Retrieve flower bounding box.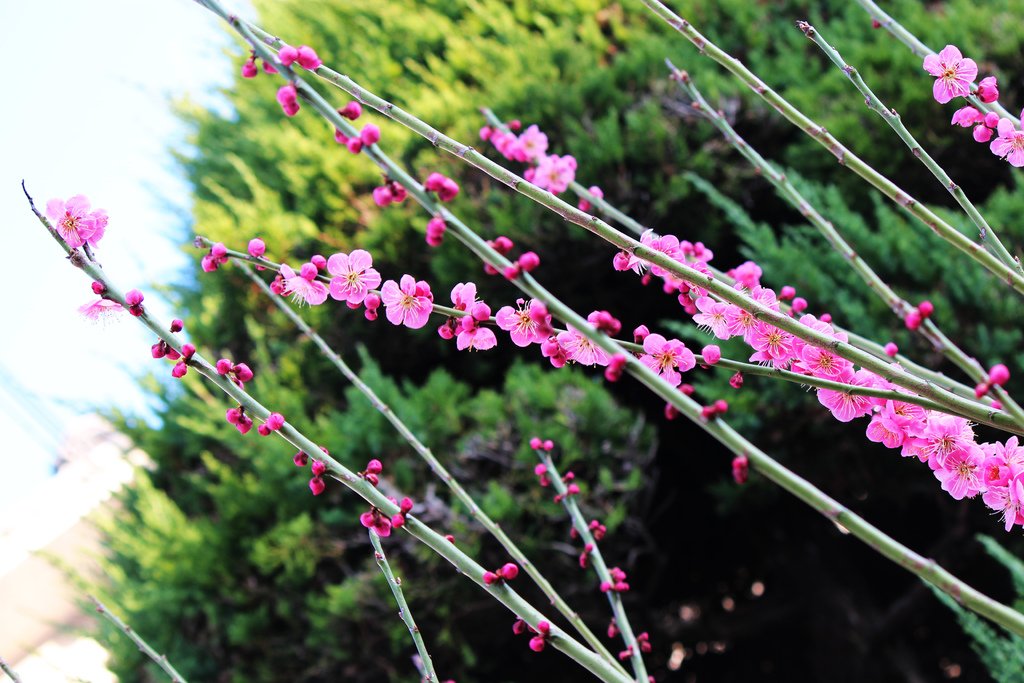
Bounding box: 90:279:108:294.
